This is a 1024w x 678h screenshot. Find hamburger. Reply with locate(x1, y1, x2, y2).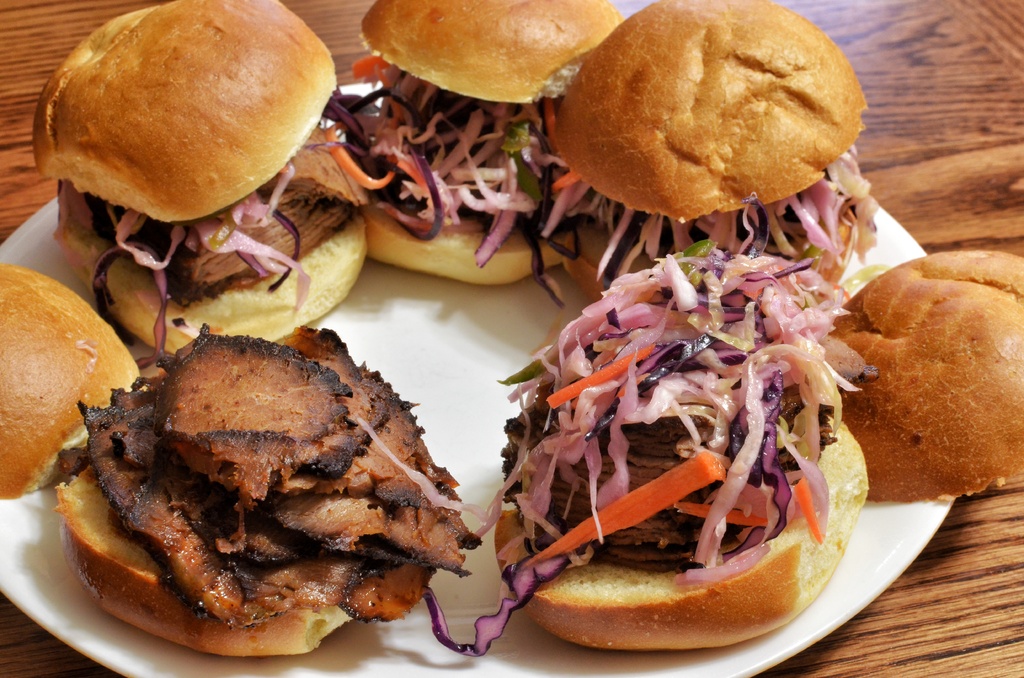
locate(0, 268, 481, 655).
